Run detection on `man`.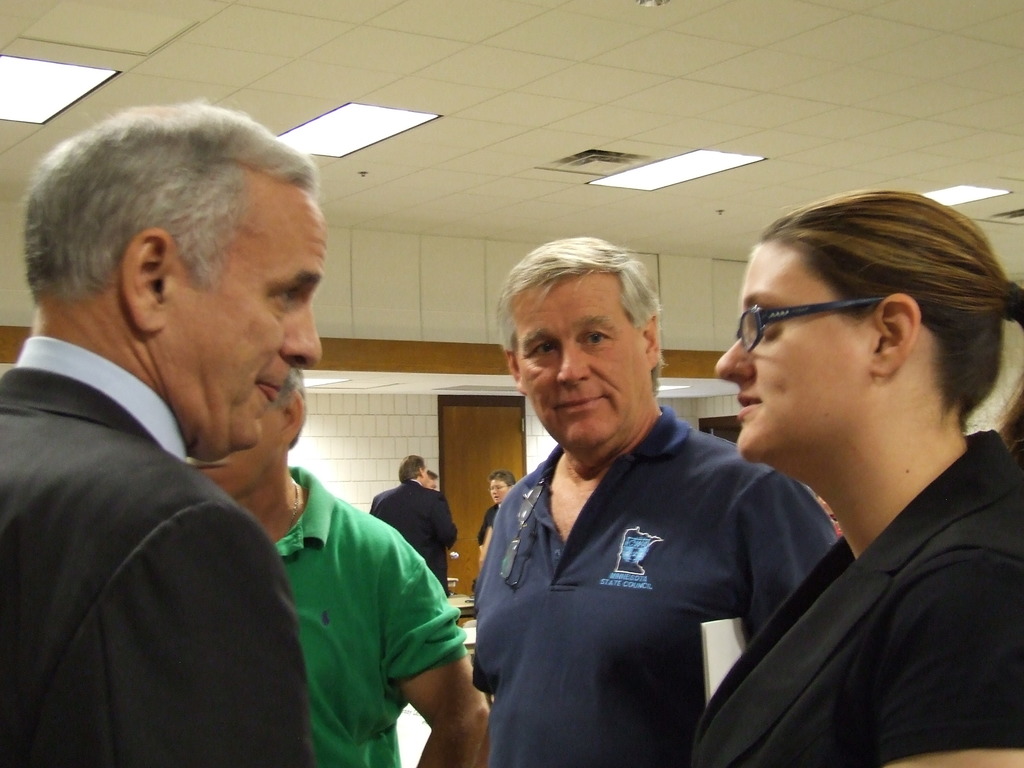
Result: {"x1": 191, "y1": 366, "x2": 492, "y2": 767}.
